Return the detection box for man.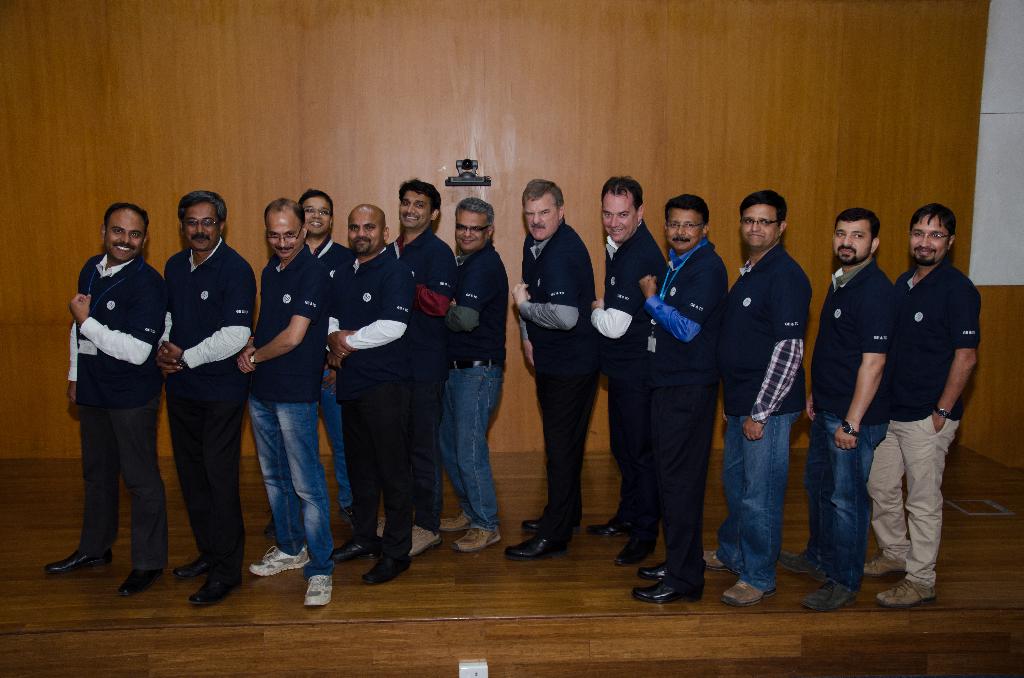
588:171:665:569.
